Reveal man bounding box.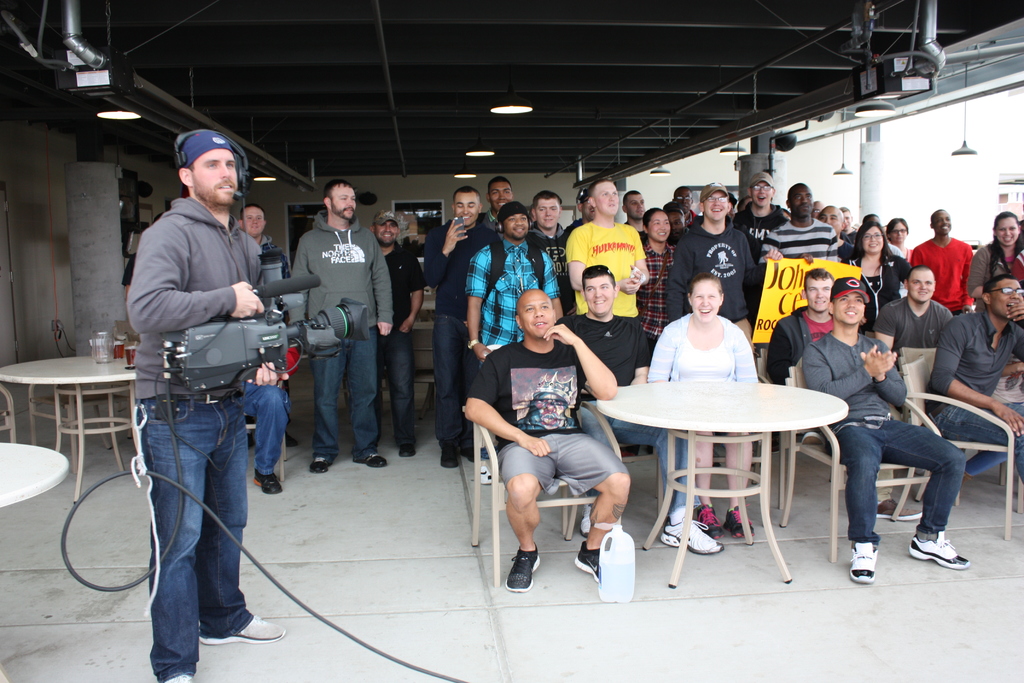
Revealed: x1=799, y1=274, x2=974, y2=586.
